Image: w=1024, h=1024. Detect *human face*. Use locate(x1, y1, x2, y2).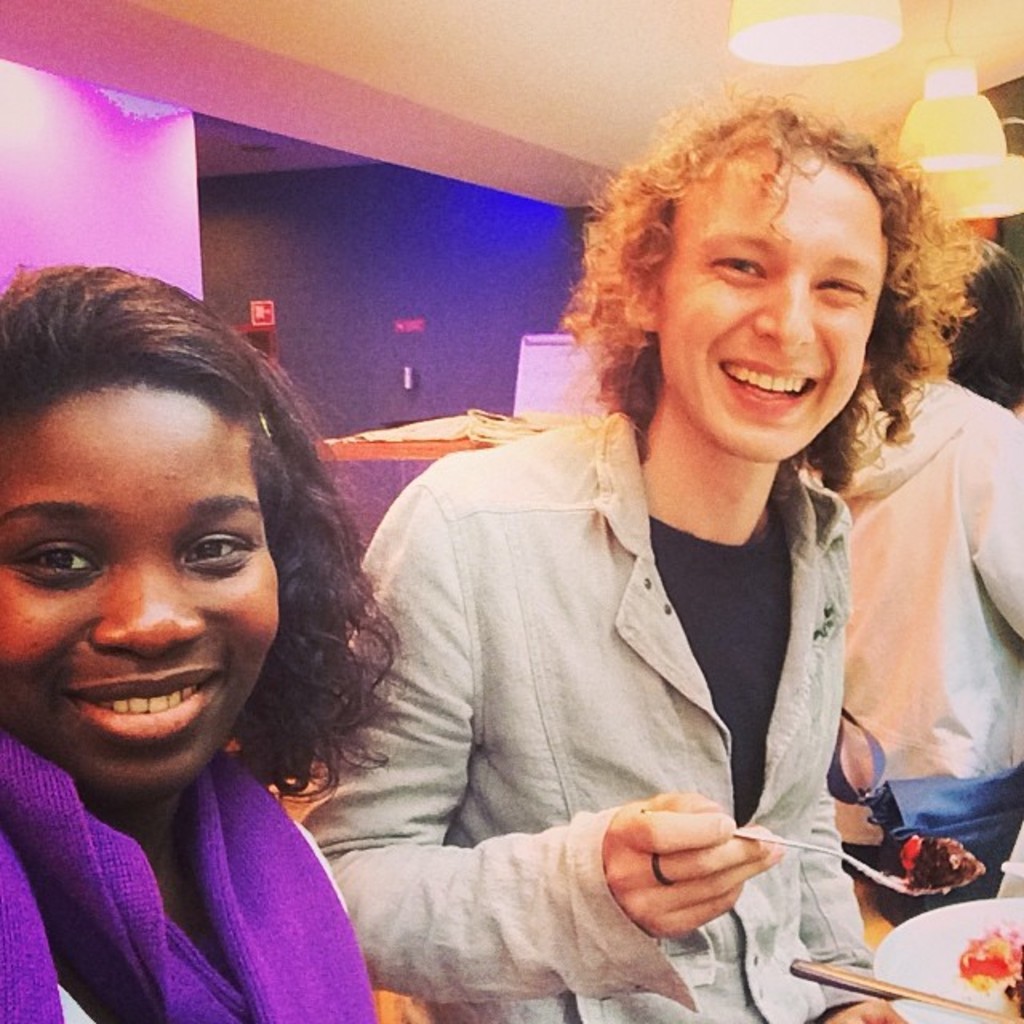
locate(0, 381, 282, 803).
